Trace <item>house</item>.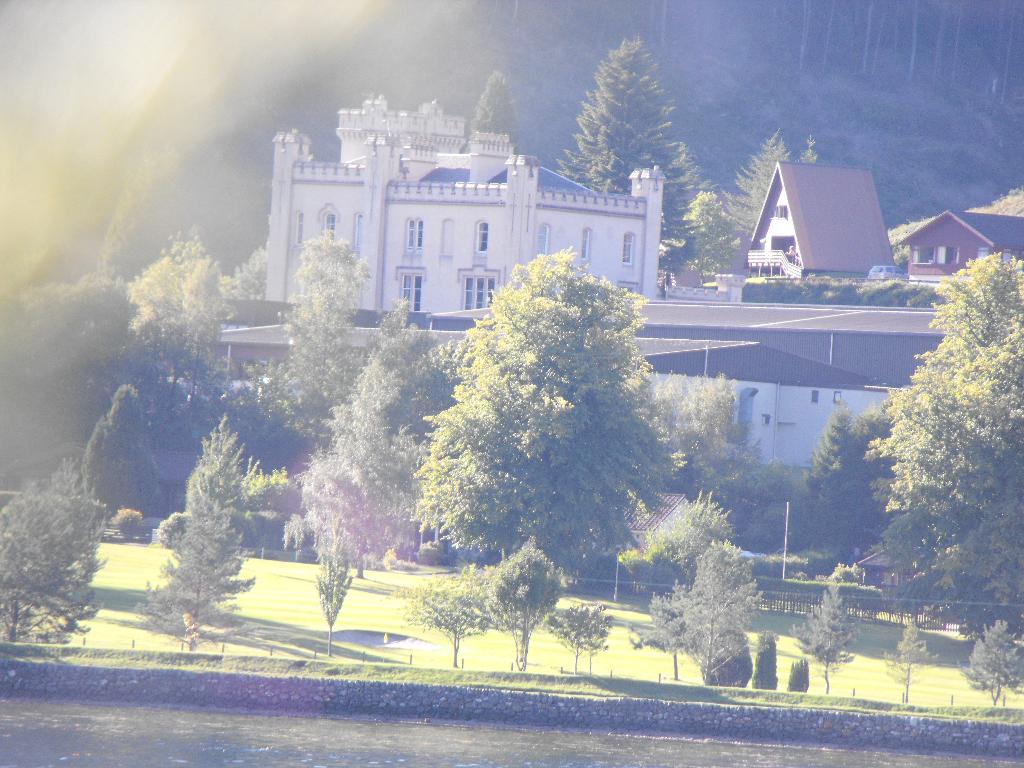
Traced to bbox=(217, 337, 917, 484).
